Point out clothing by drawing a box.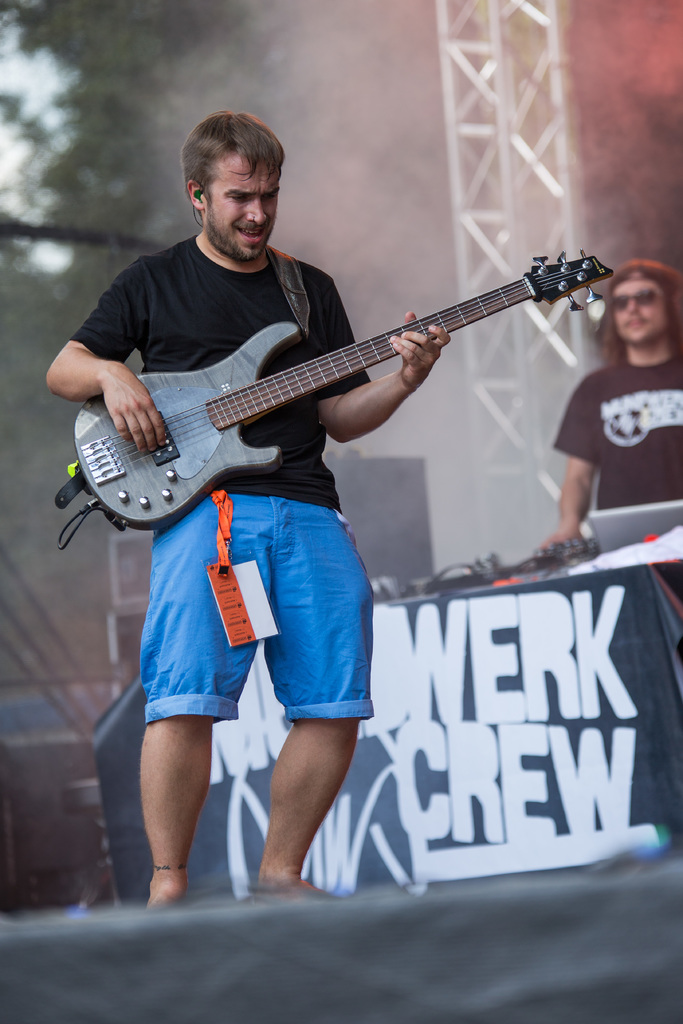
(x1=145, y1=482, x2=374, y2=727).
